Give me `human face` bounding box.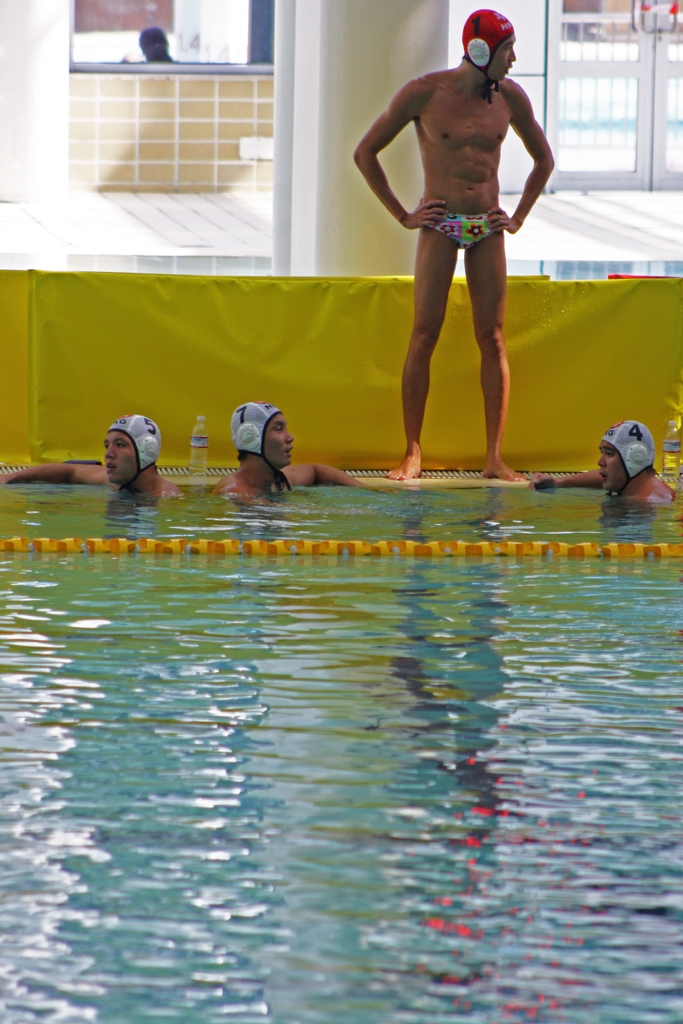
488/33/519/90.
